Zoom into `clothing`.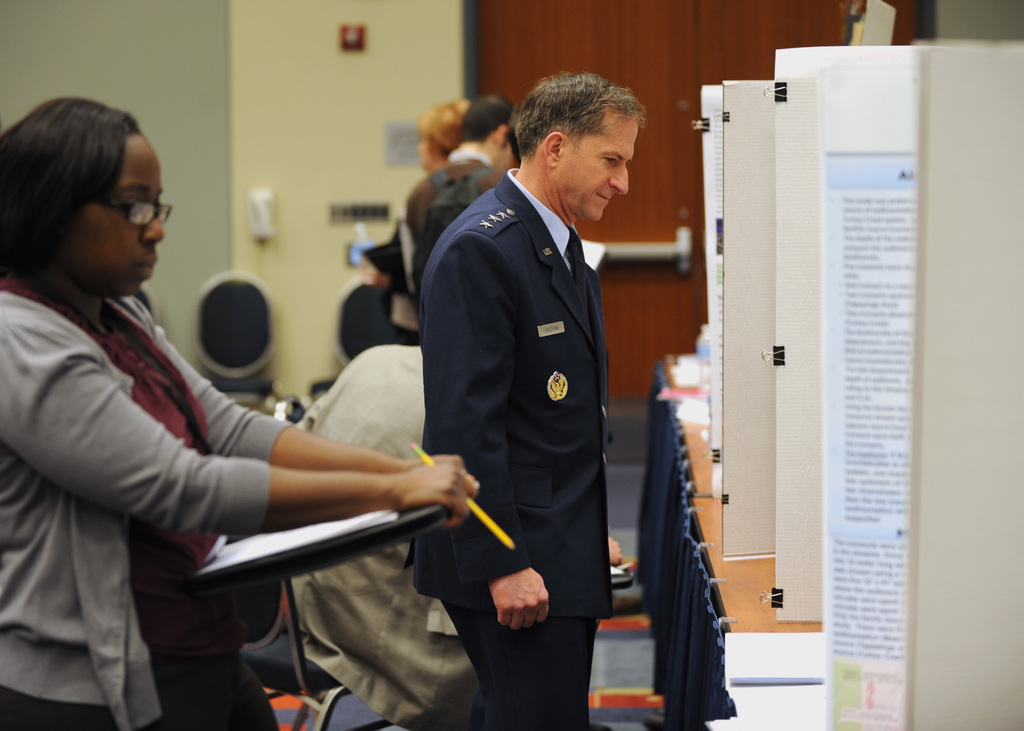
Zoom target: [left=396, top=125, right=647, bottom=715].
